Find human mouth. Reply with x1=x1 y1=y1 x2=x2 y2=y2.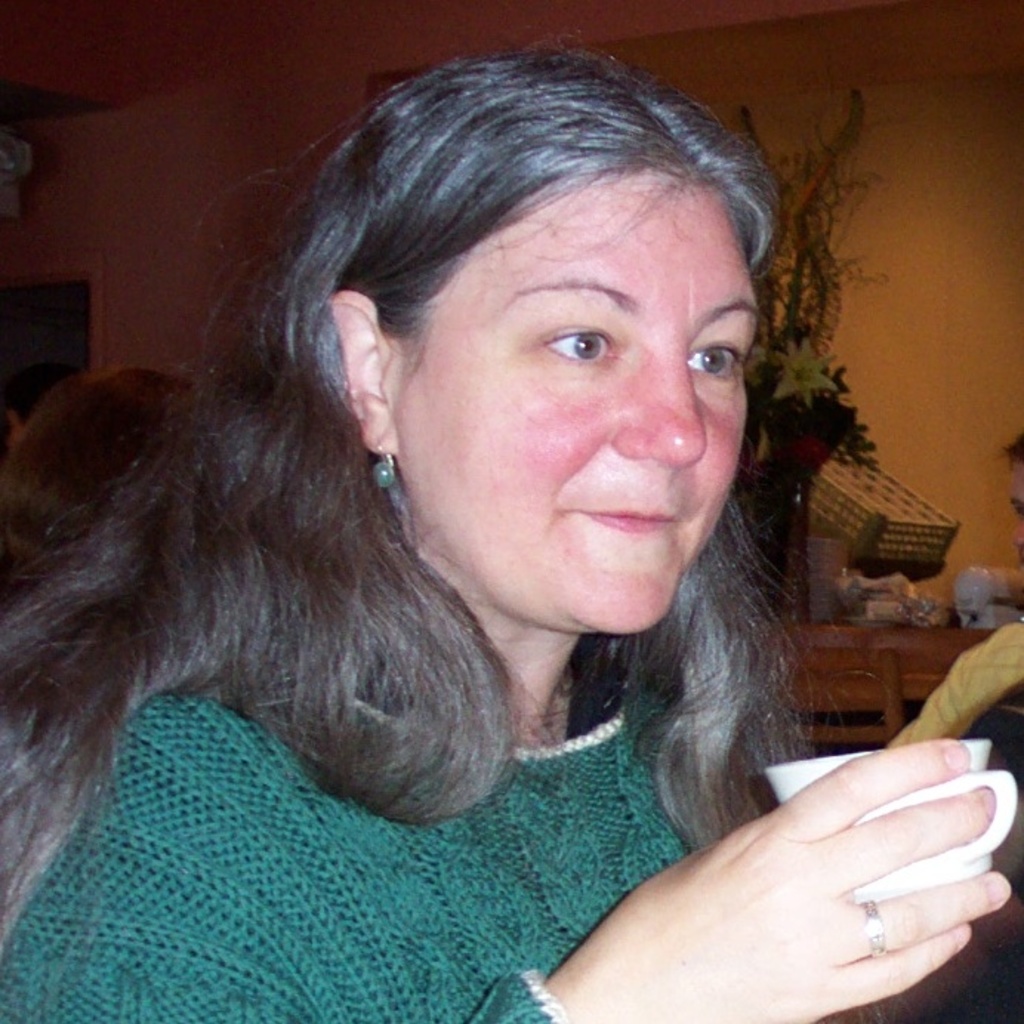
x1=556 y1=497 x2=695 y2=549.
